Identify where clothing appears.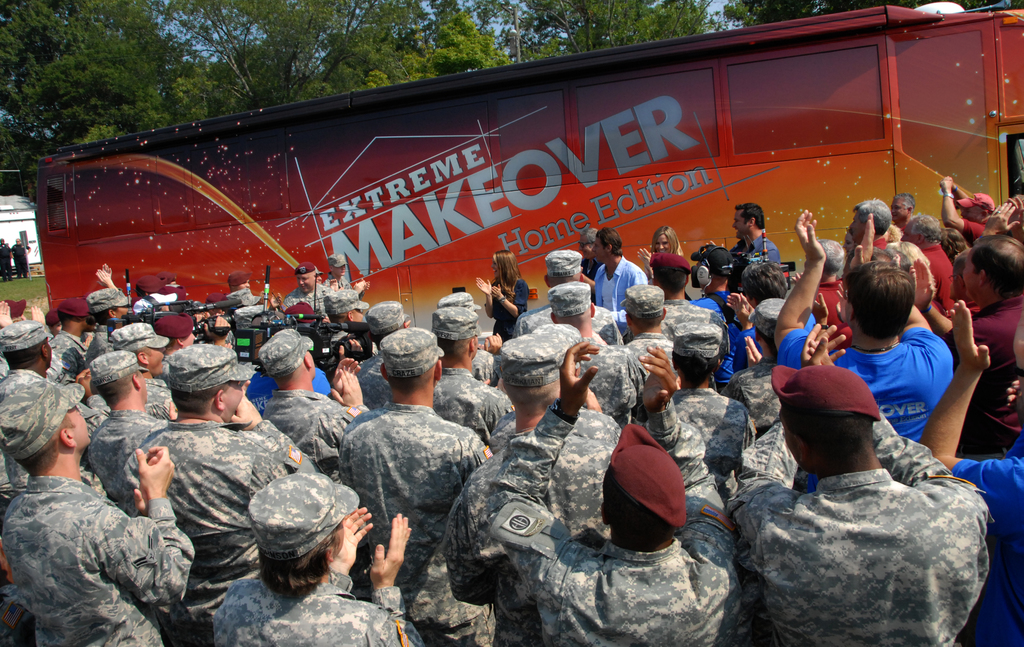
Appears at box(267, 389, 374, 483).
